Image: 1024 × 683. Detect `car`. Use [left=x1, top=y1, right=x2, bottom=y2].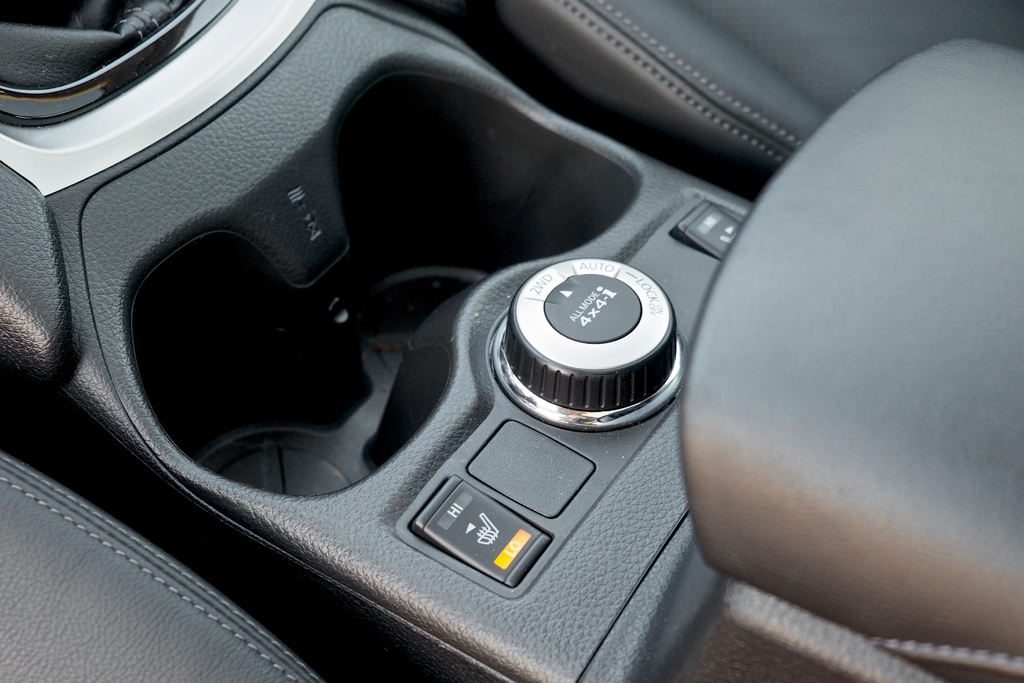
[left=0, top=0, right=1023, bottom=682].
